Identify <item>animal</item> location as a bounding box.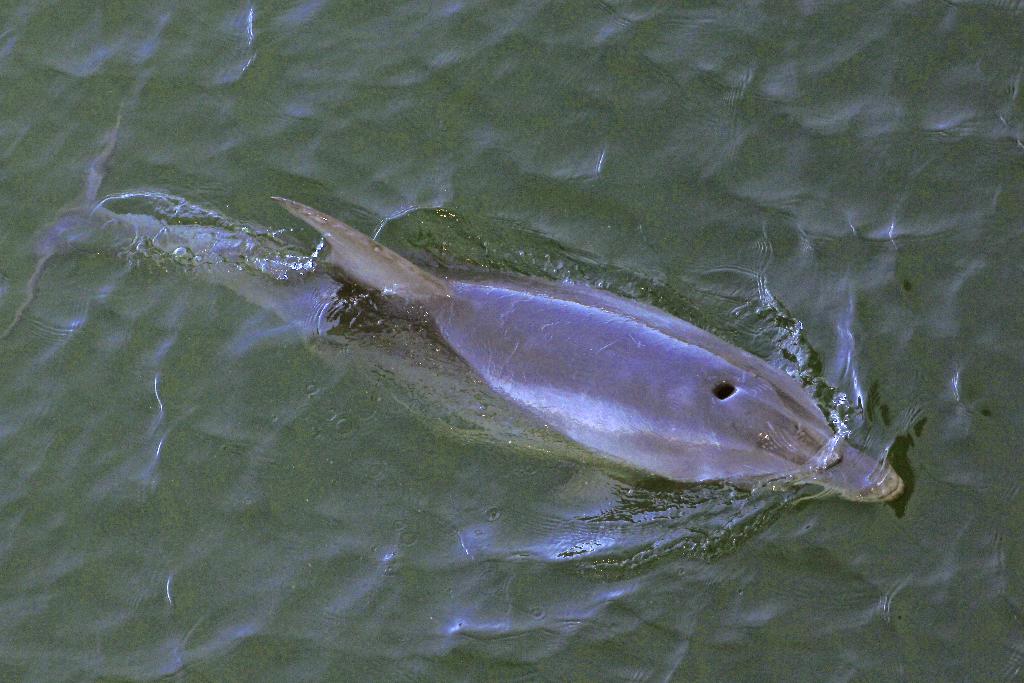
(left=259, top=194, right=874, bottom=481).
